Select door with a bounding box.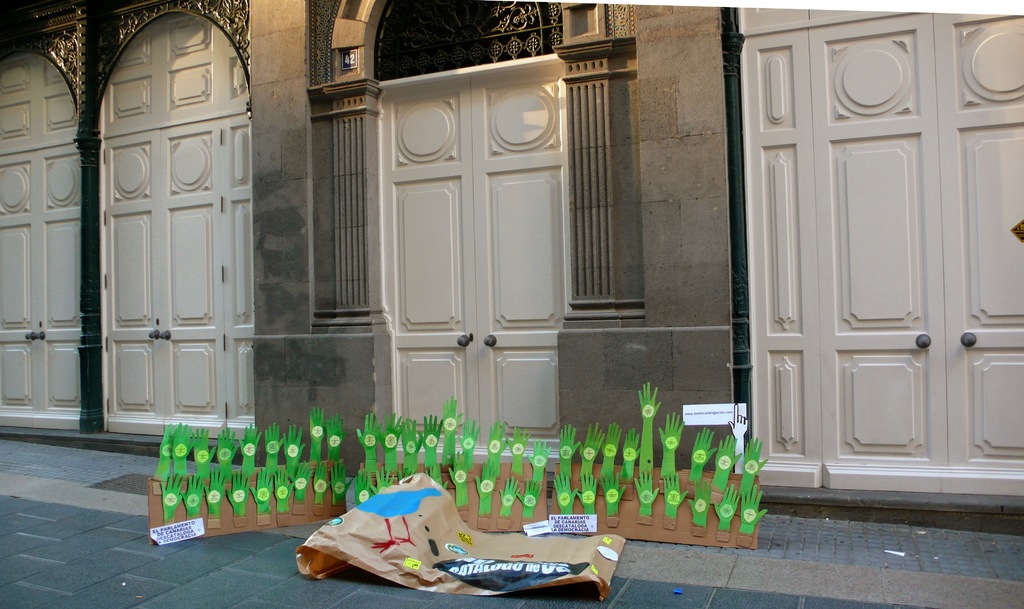
locate(379, 70, 574, 457).
